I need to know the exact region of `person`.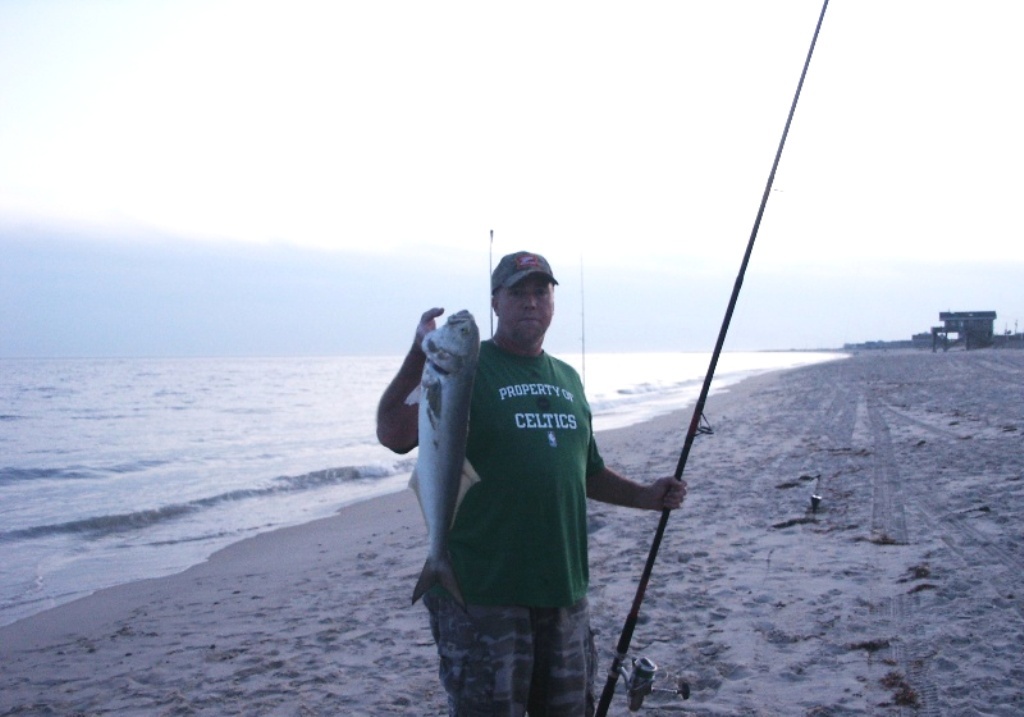
Region: bbox(424, 246, 657, 716).
